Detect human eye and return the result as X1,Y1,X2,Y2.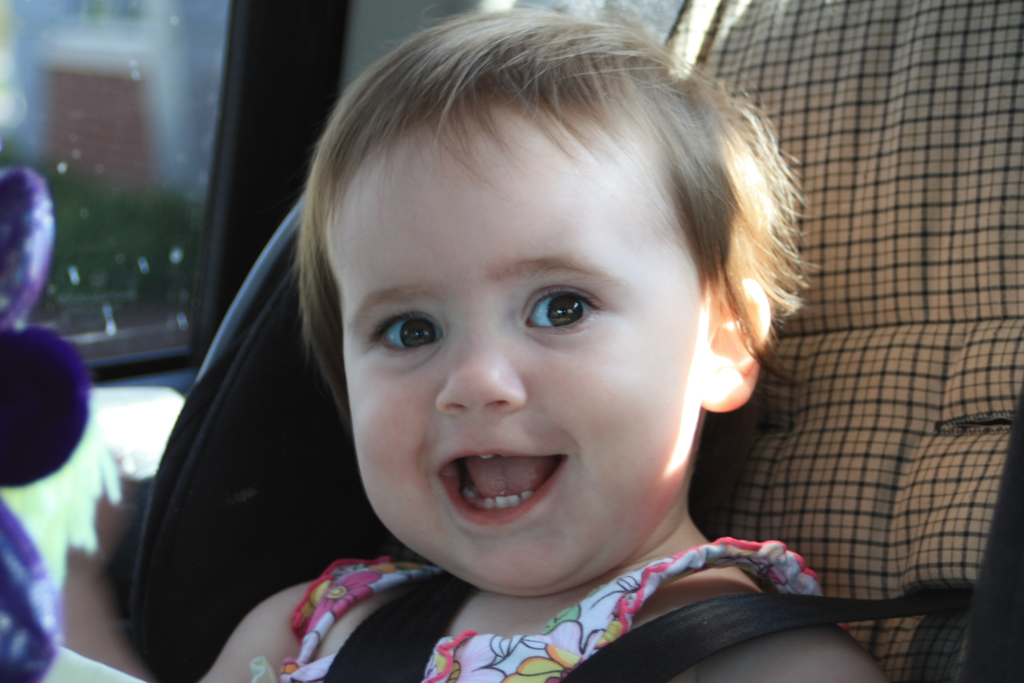
366,307,444,358.
